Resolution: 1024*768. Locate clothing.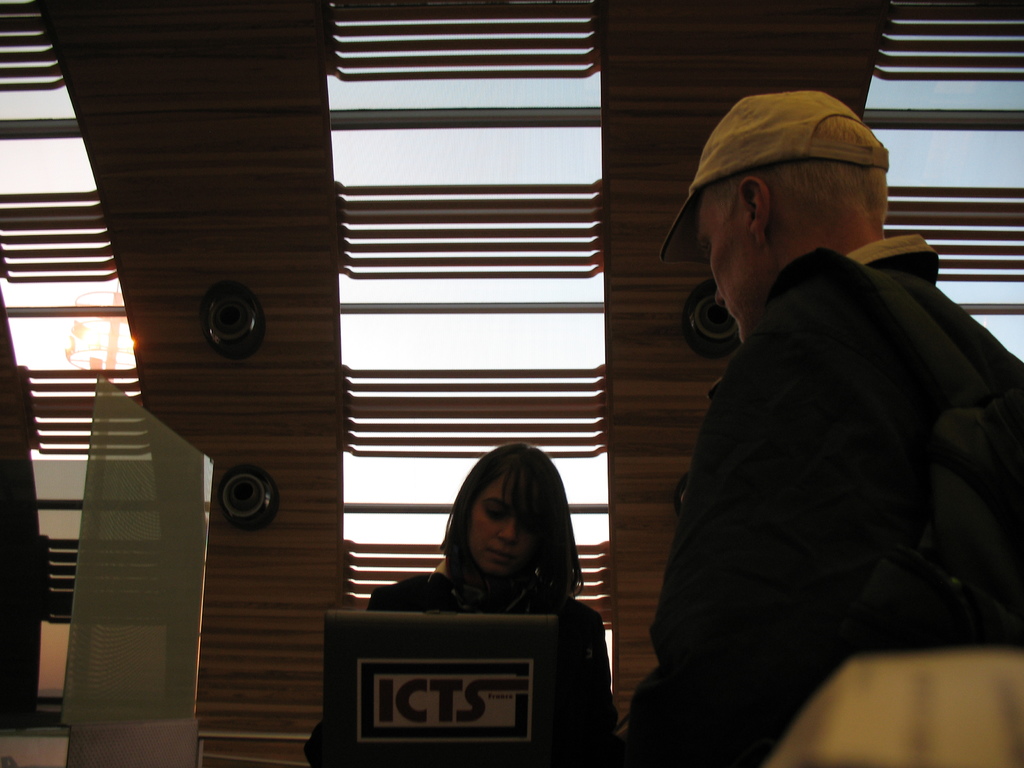
pyautogui.locateOnScreen(309, 572, 620, 767).
